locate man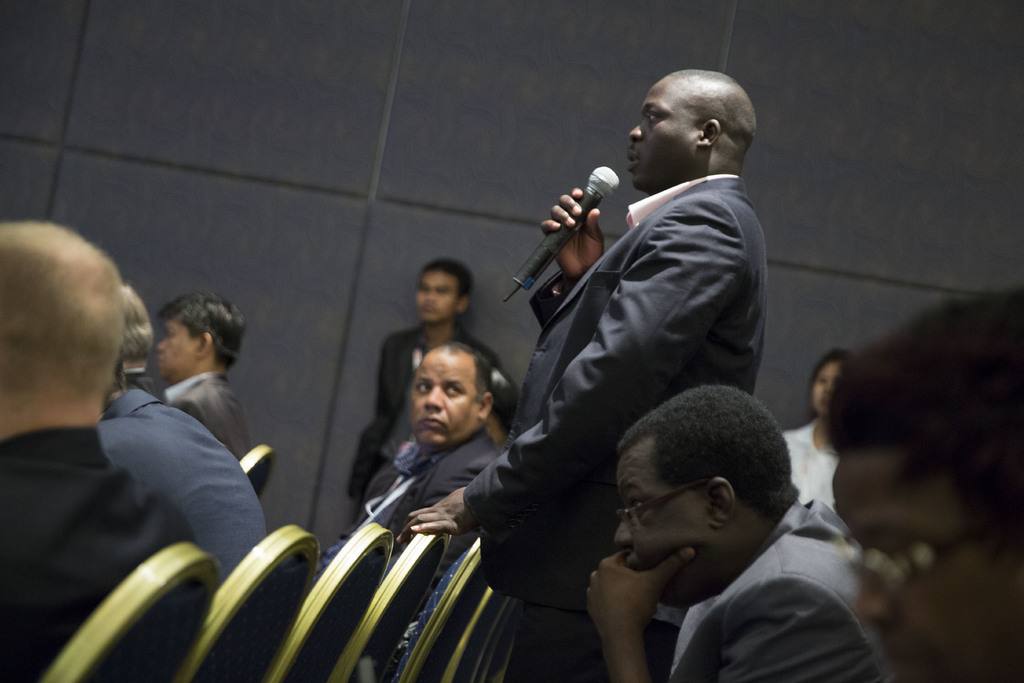
locate(150, 292, 254, 458)
